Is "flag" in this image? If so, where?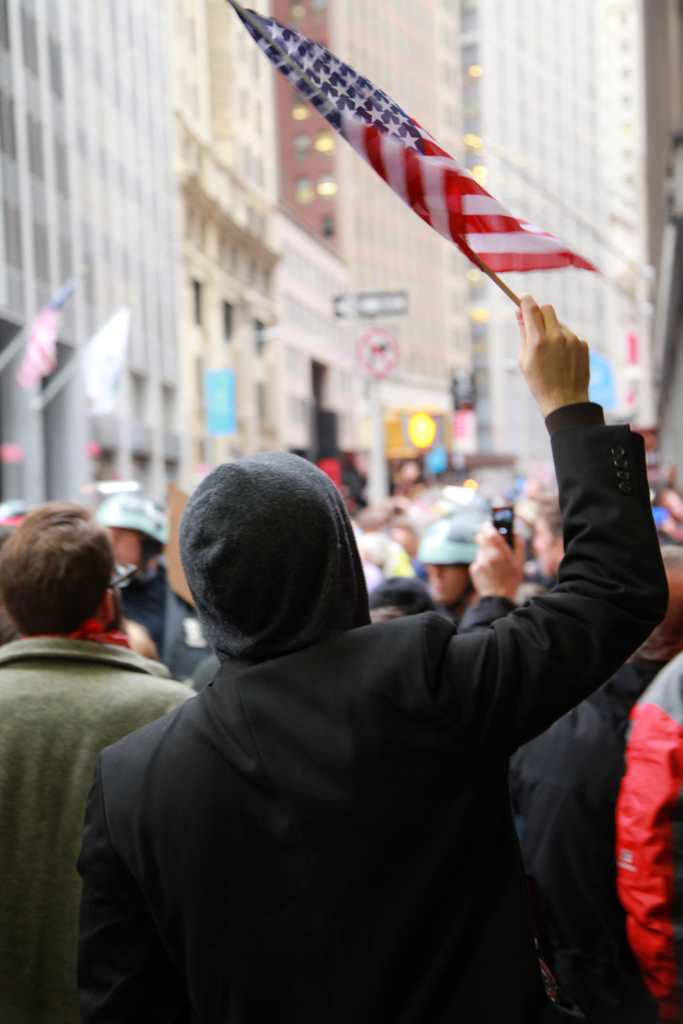
Yes, at box(251, 18, 605, 346).
